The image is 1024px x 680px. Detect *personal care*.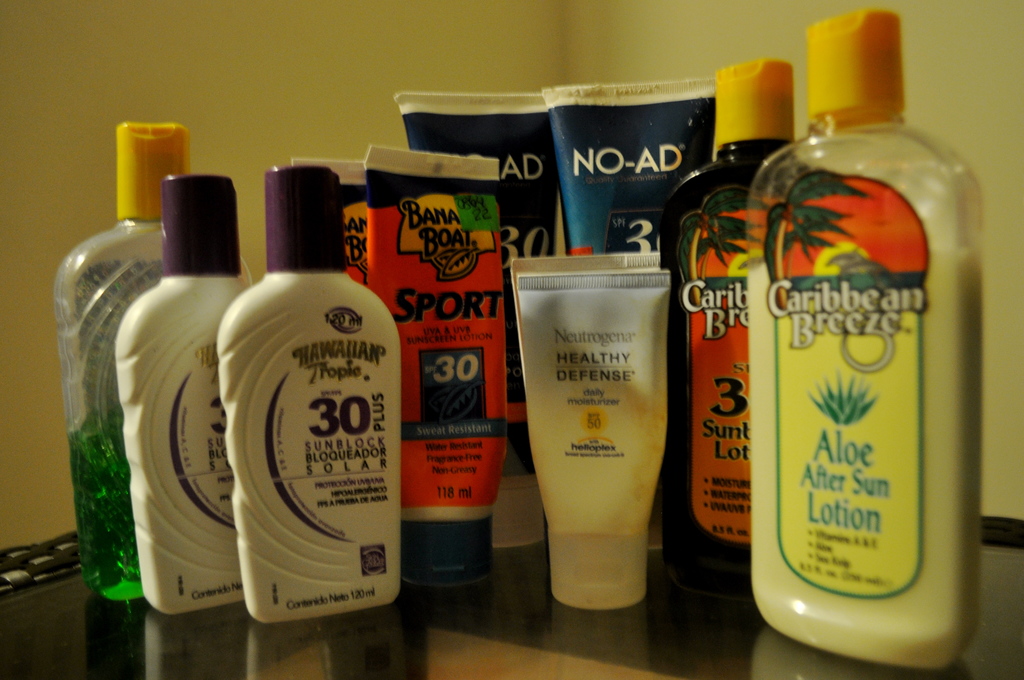
Detection: rect(561, 77, 708, 512).
